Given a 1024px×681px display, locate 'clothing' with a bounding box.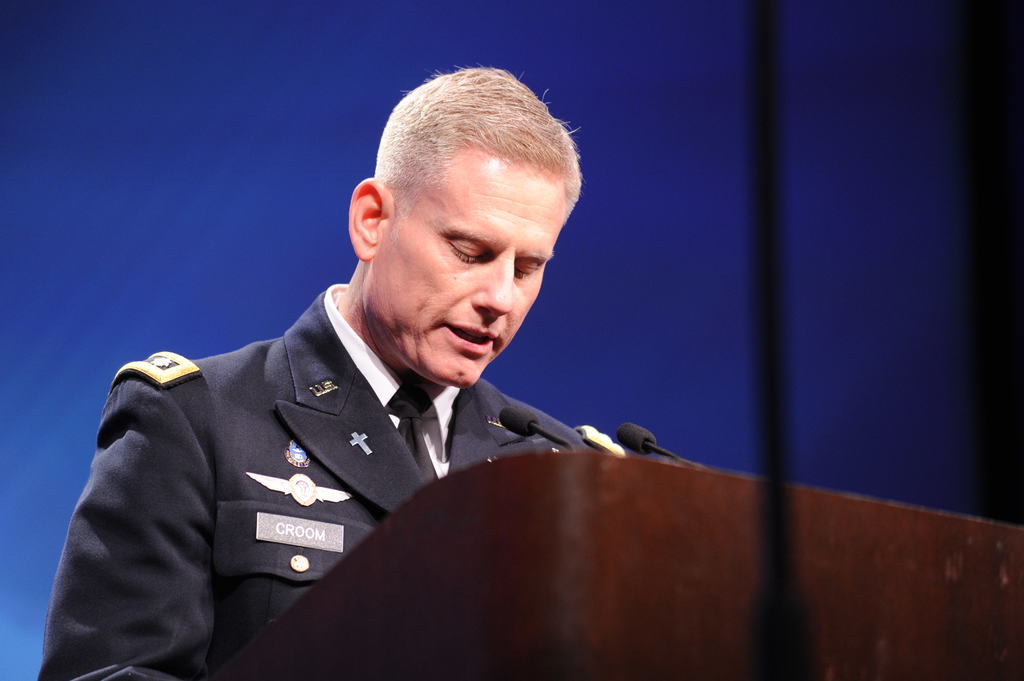
Located: [x1=58, y1=292, x2=627, y2=650].
